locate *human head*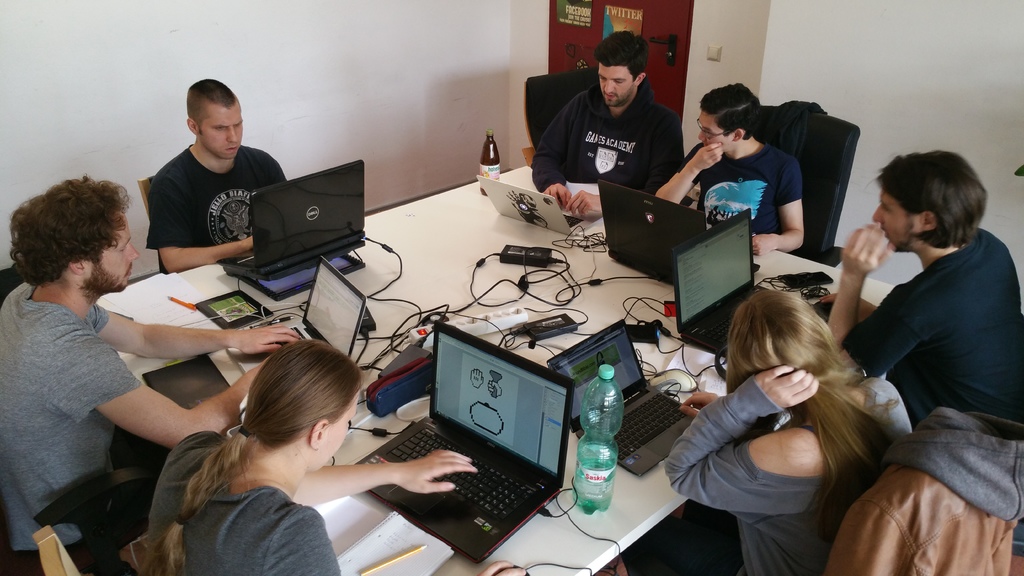
[left=18, top=177, right=140, bottom=292]
